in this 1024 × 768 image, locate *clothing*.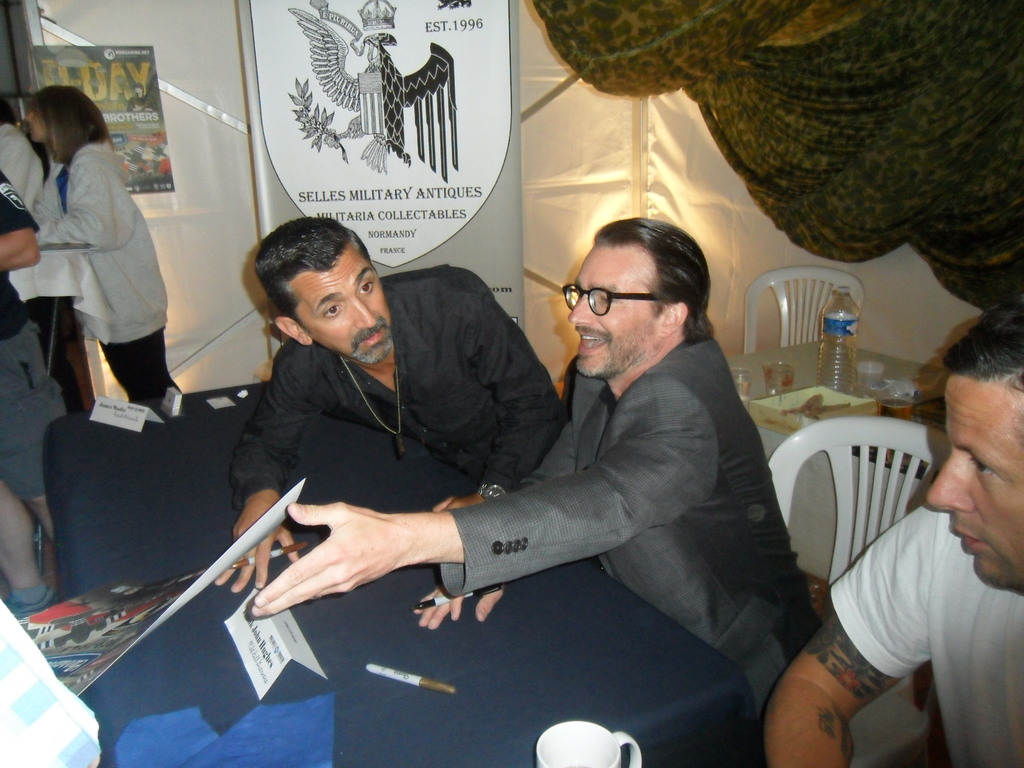
Bounding box: [0, 172, 66, 500].
